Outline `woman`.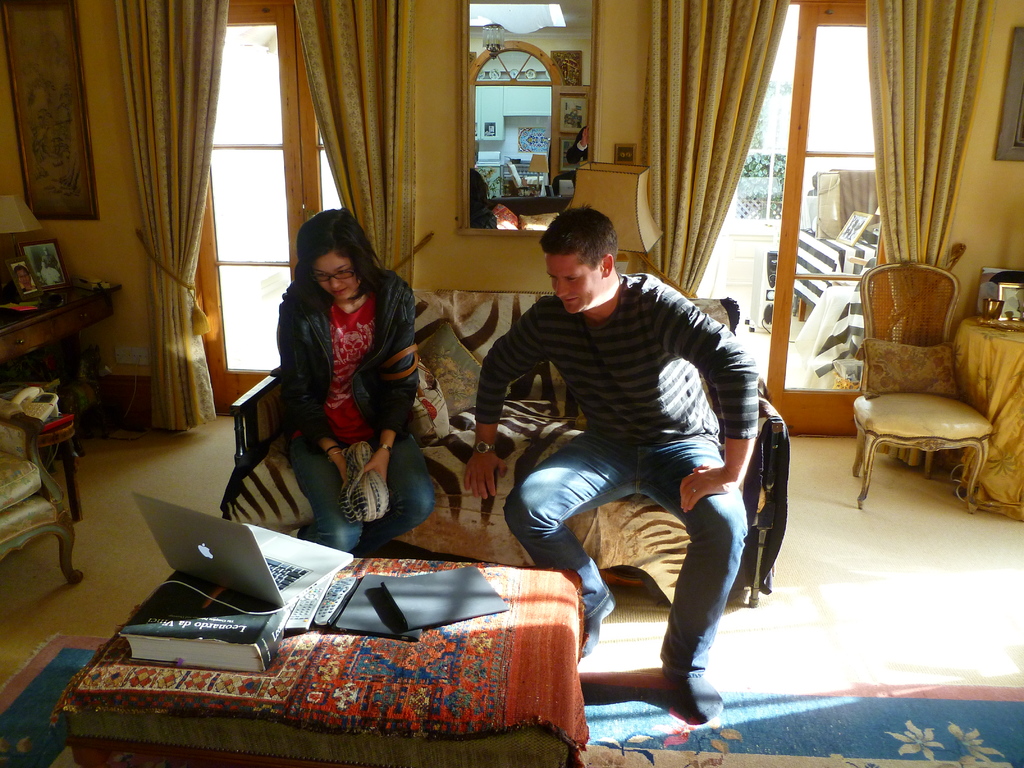
Outline: (x1=236, y1=195, x2=436, y2=545).
